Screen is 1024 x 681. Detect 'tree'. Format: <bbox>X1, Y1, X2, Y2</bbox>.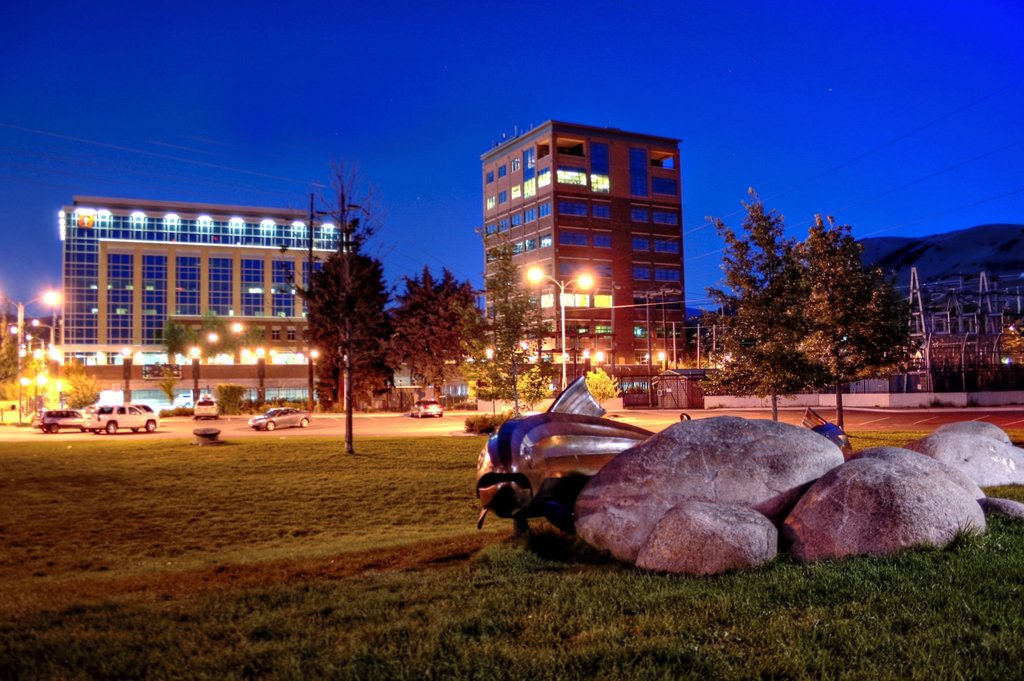
<bbox>732, 212, 918, 416</bbox>.
